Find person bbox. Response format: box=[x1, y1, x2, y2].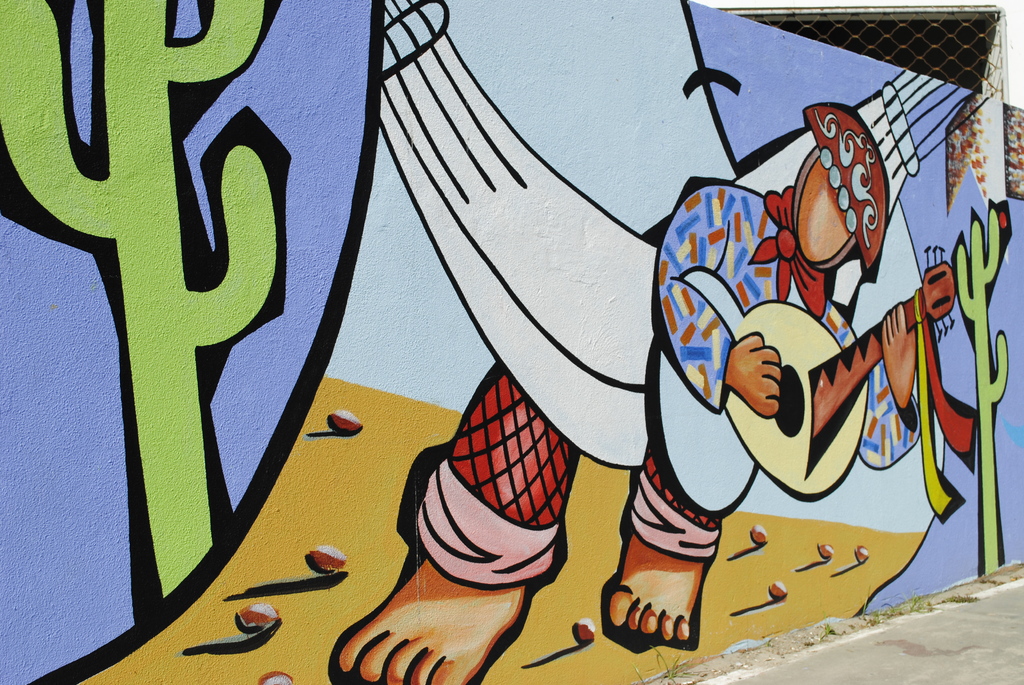
box=[333, 100, 920, 684].
